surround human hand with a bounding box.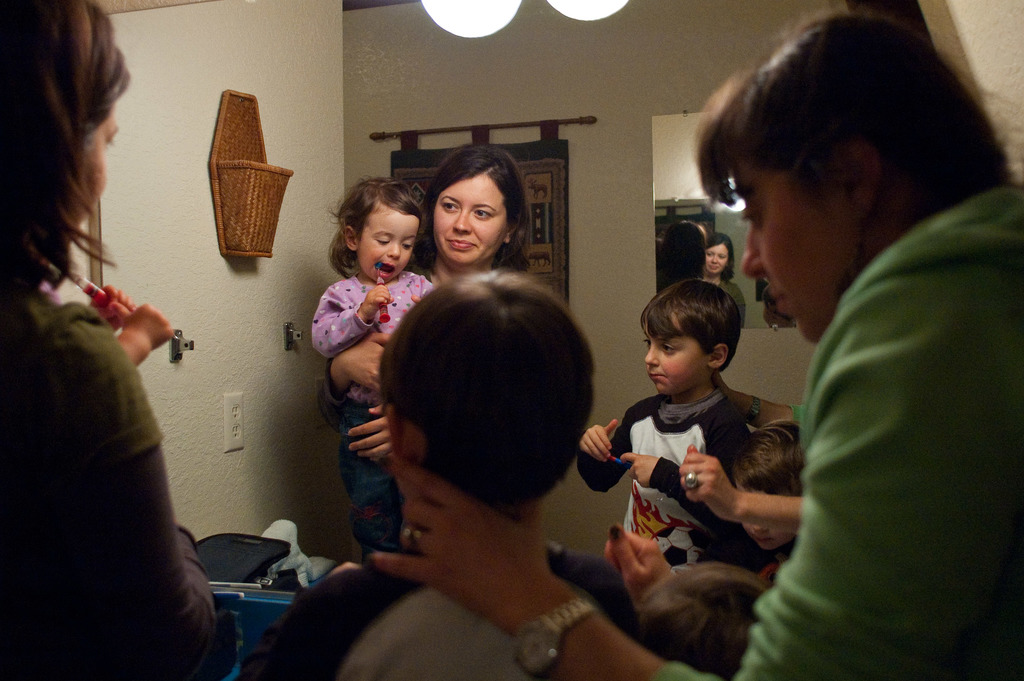
bbox=[373, 456, 557, 624].
